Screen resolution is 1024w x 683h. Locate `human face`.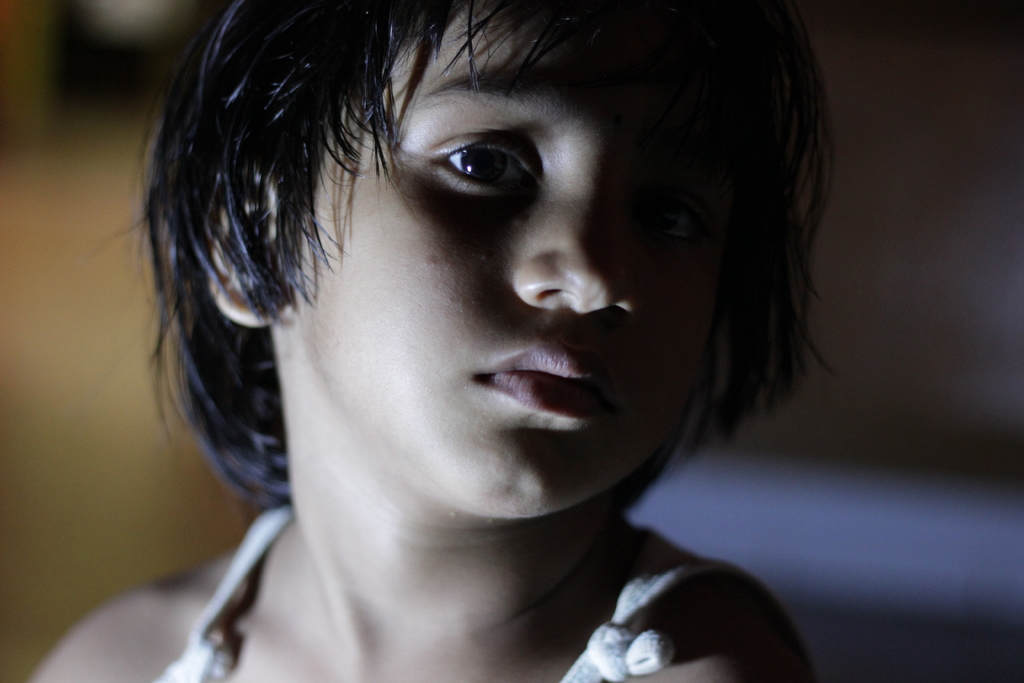
bbox=[269, 0, 728, 514].
